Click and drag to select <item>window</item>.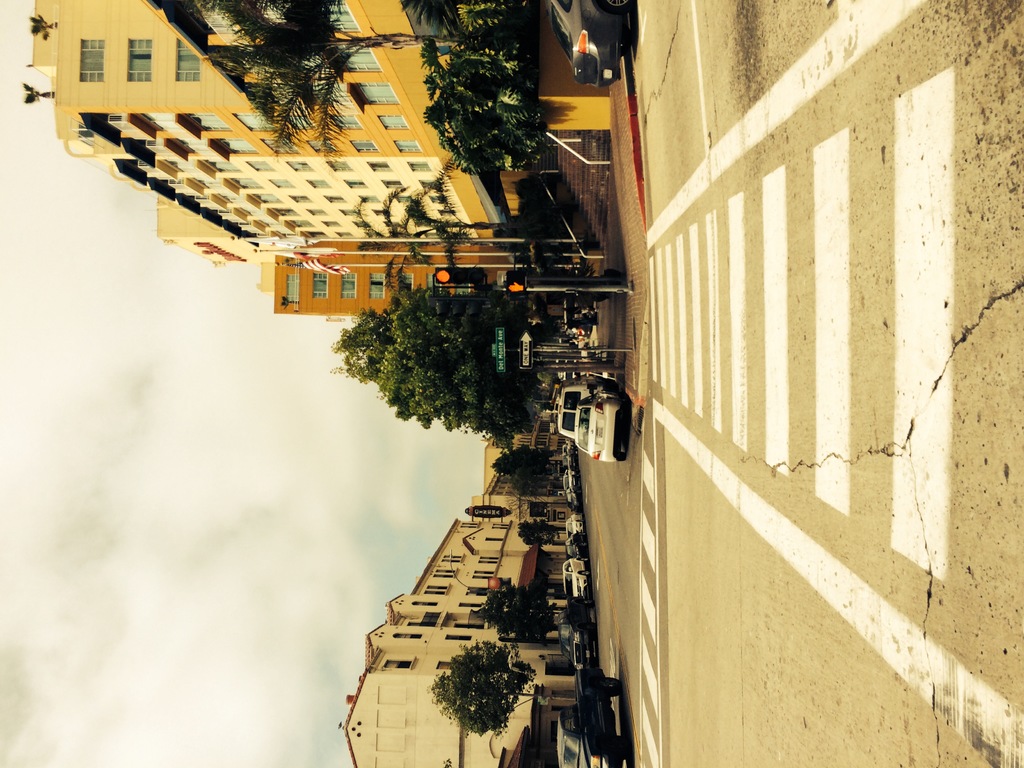
Selection: select_region(339, 230, 348, 237).
